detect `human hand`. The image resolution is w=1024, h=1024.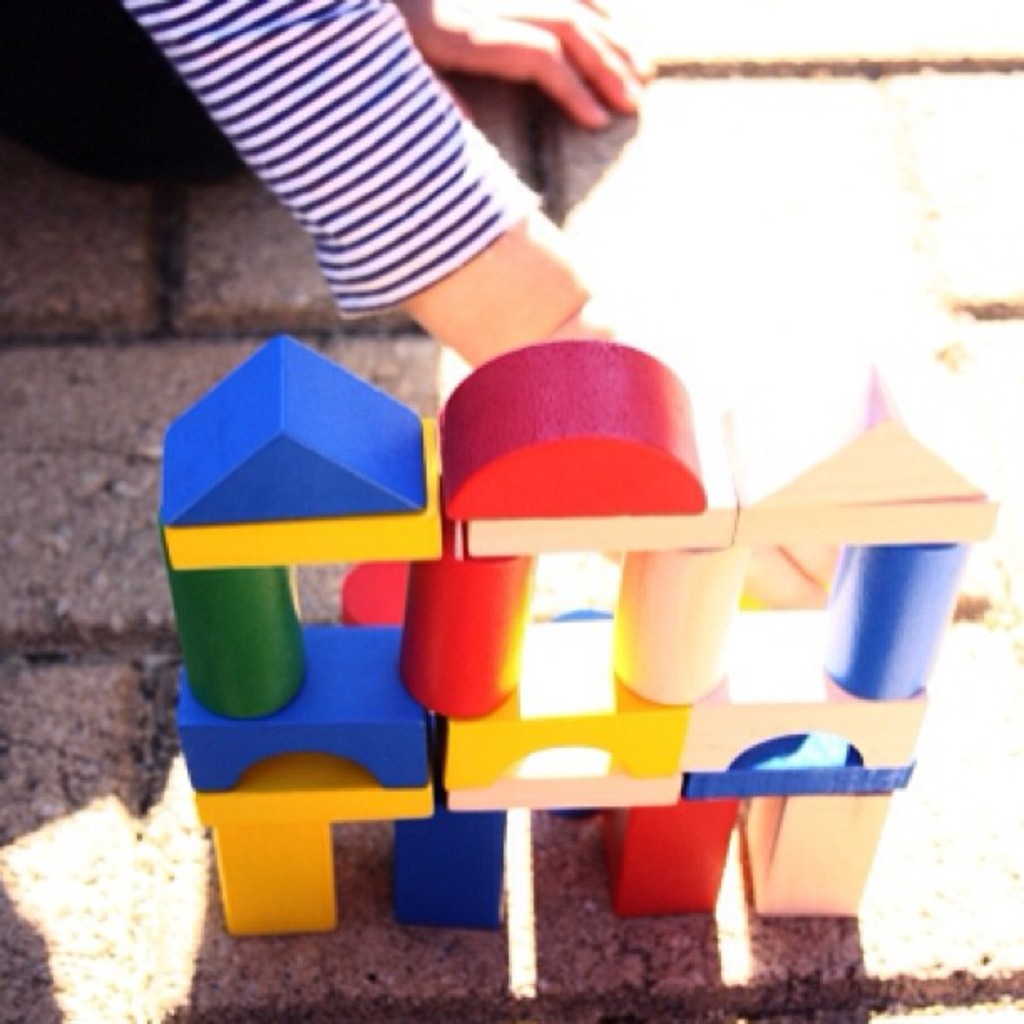
crop(435, 0, 679, 176).
